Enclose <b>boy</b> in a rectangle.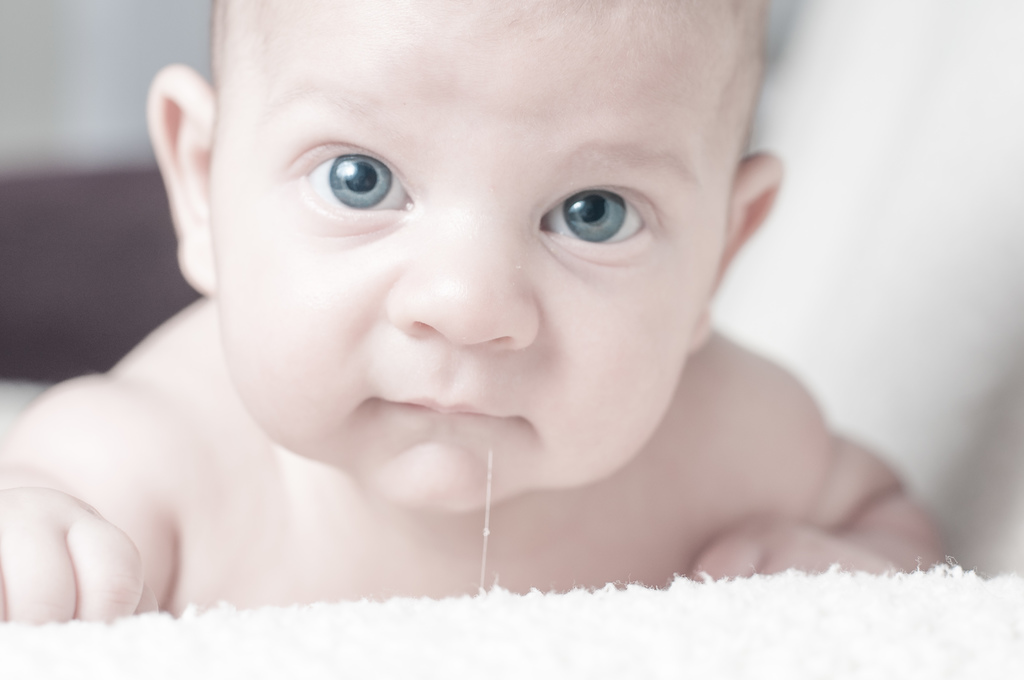
(0, 0, 960, 627).
